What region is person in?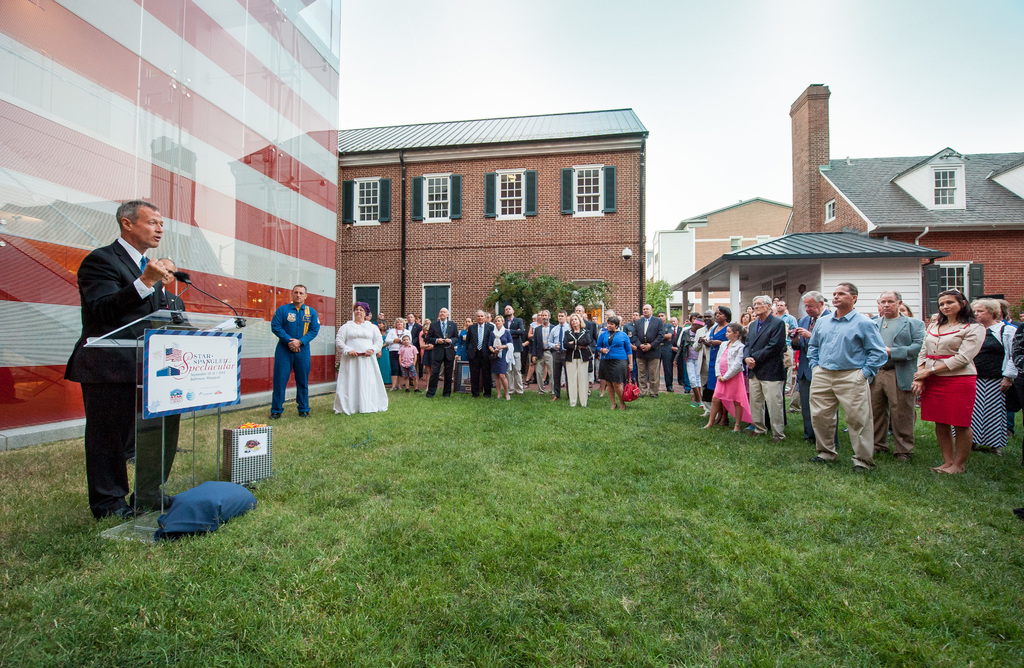
[left=131, top=256, right=198, bottom=462].
